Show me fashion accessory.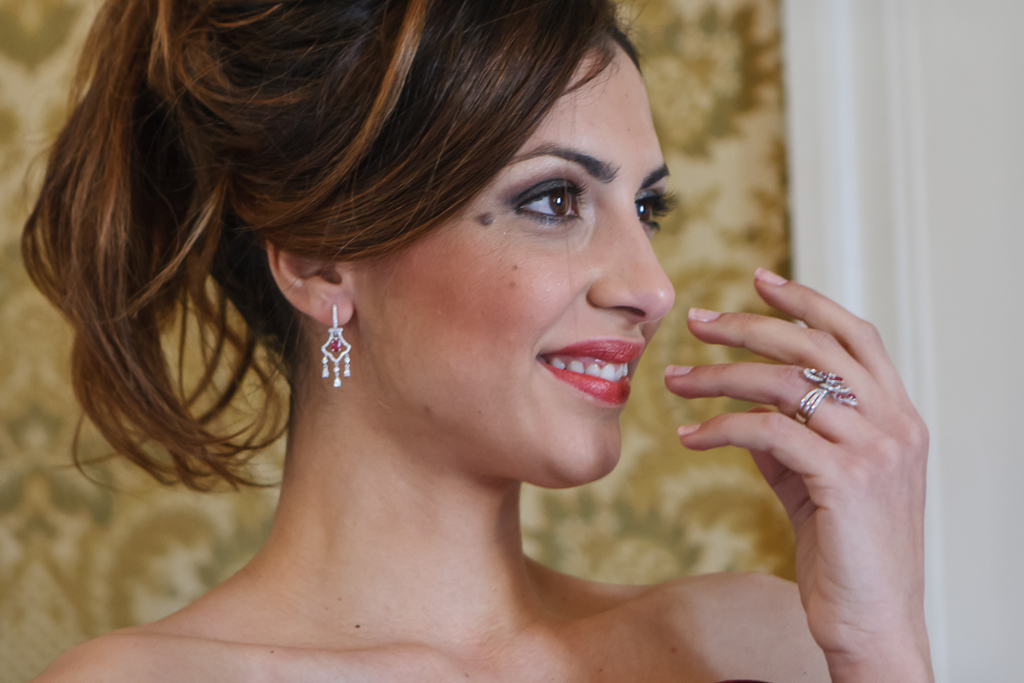
fashion accessory is here: <box>792,366,859,419</box>.
